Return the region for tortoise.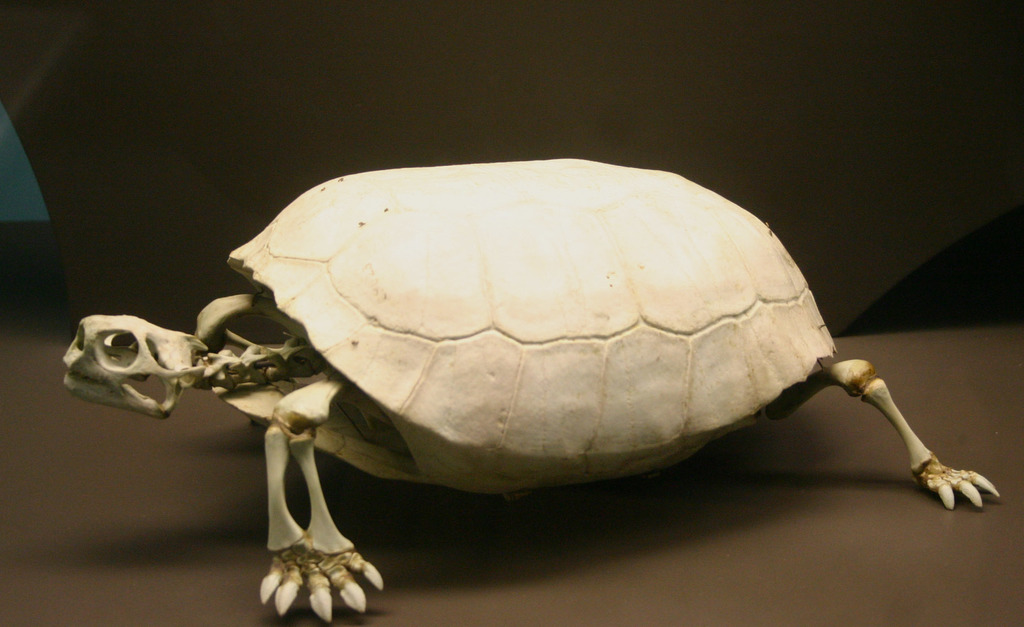
(58,153,1005,622).
